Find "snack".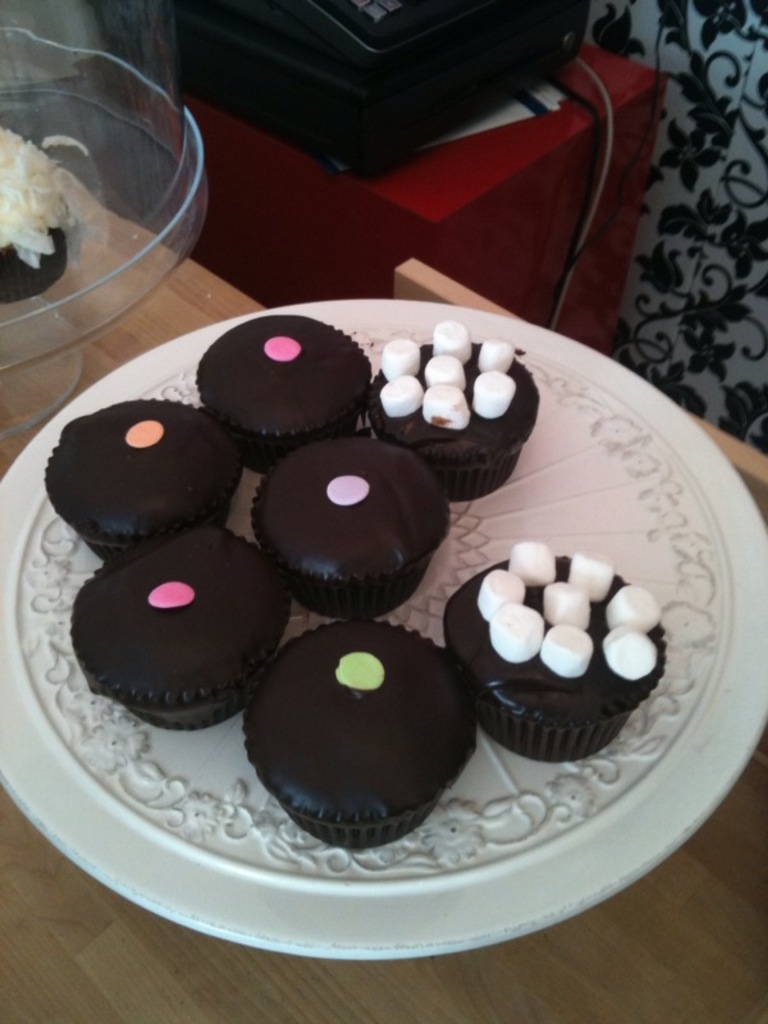
(236, 440, 456, 585).
